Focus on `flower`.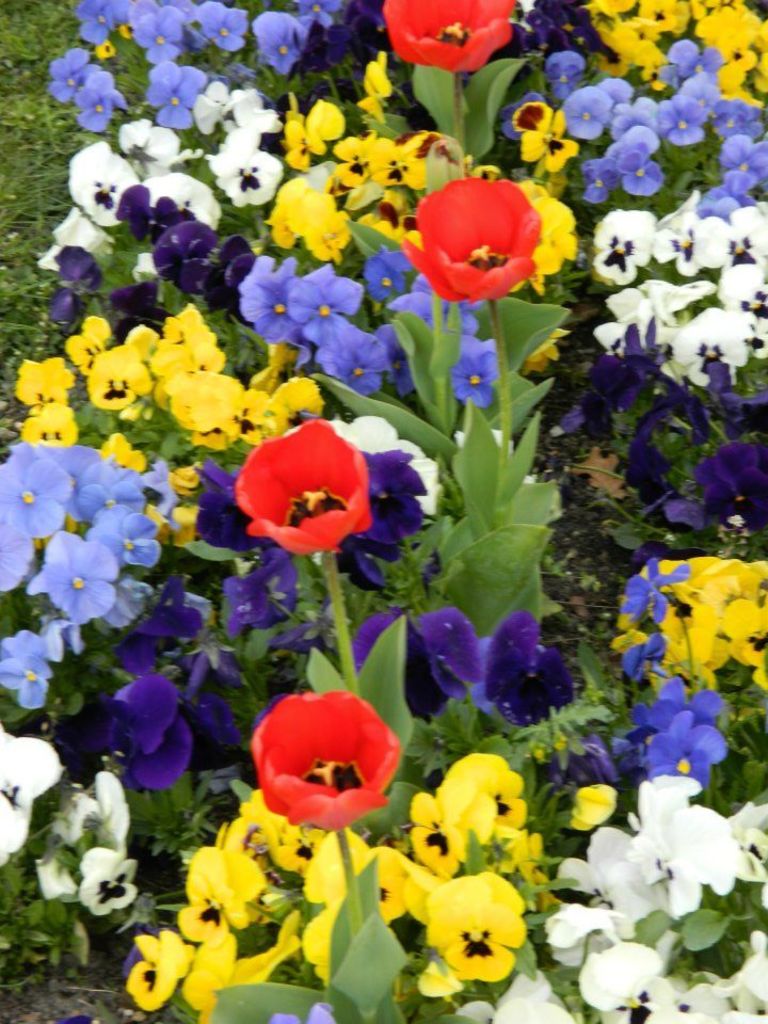
Focused at locate(382, 0, 511, 75).
